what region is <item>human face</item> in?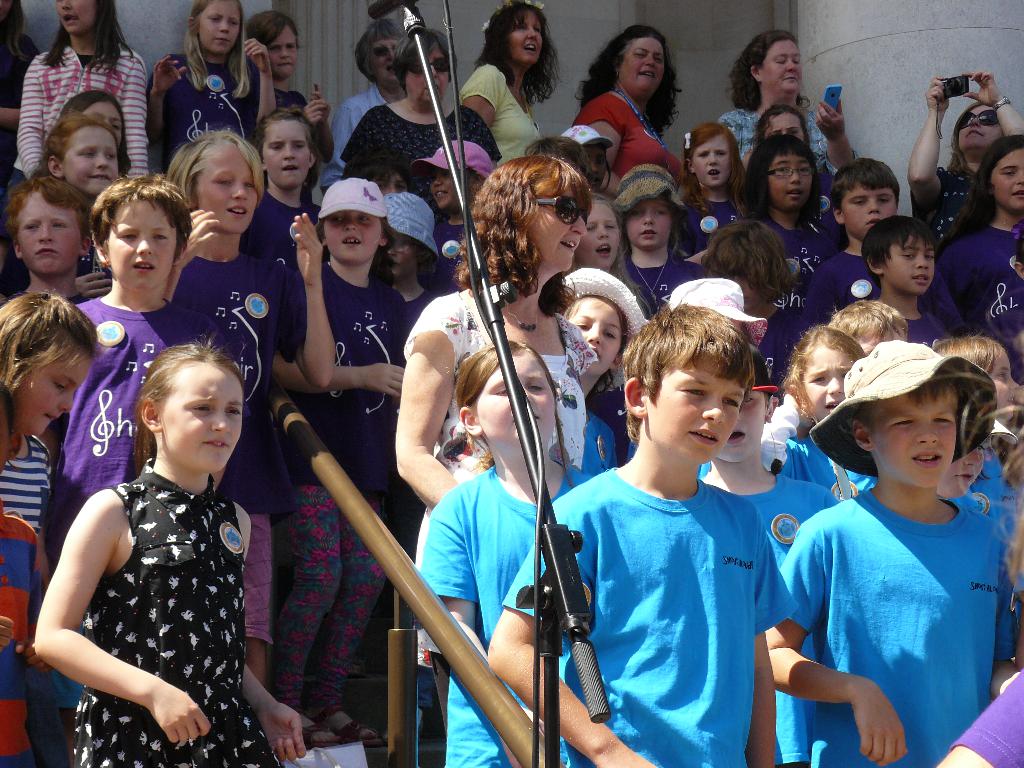
region(805, 352, 852, 415).
